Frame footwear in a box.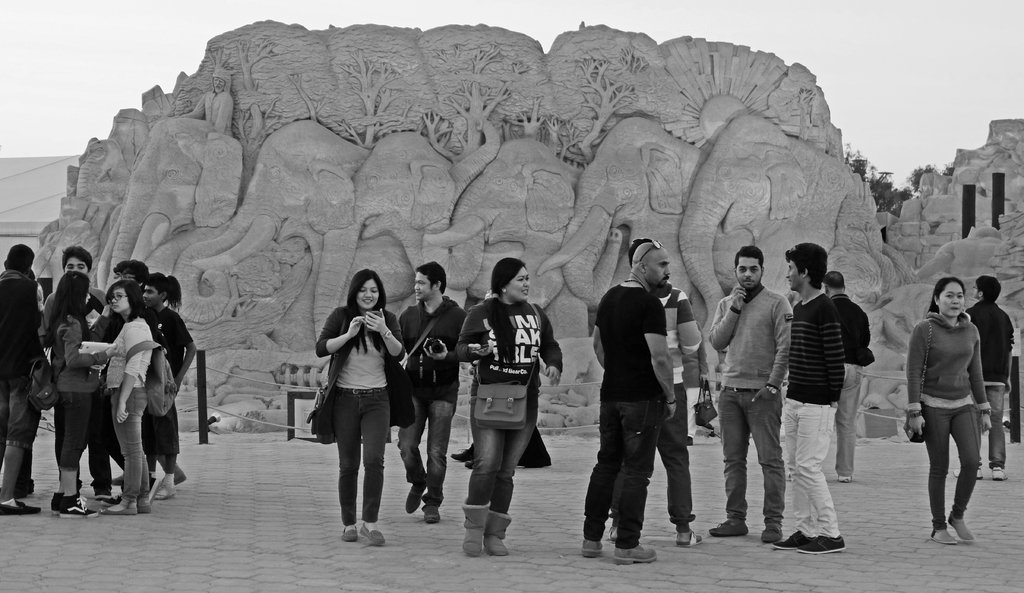
[x1=99, y1=500, x2=136, y2=512].
